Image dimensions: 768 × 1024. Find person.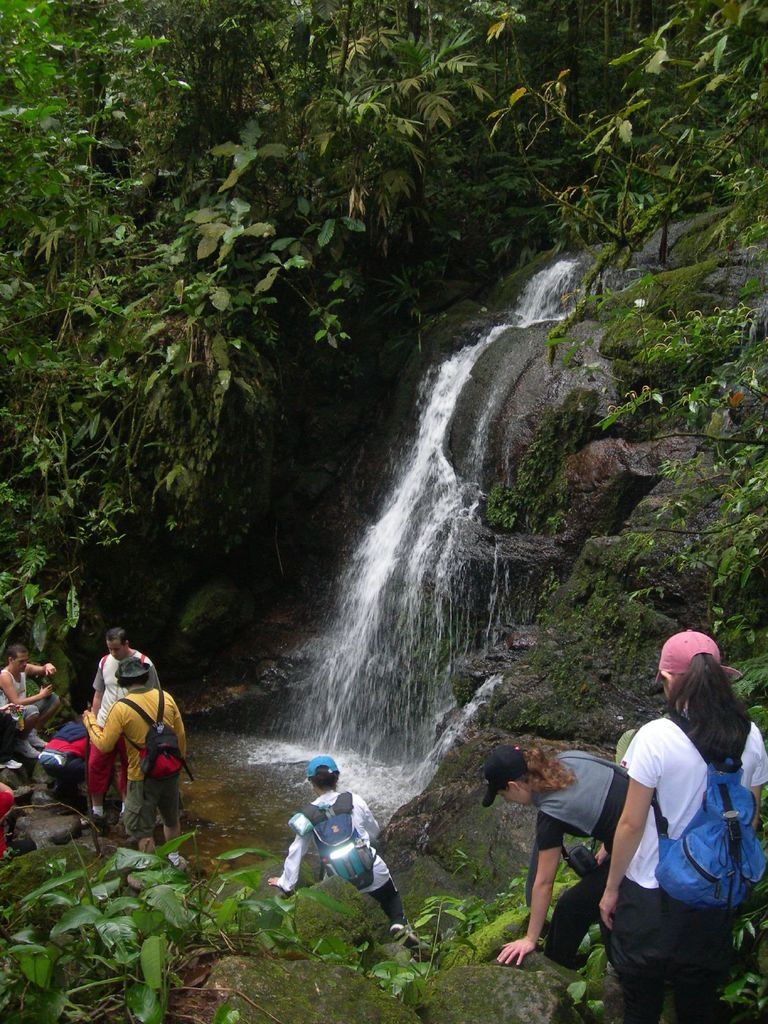
rect(597, 629, 767, 1023).
